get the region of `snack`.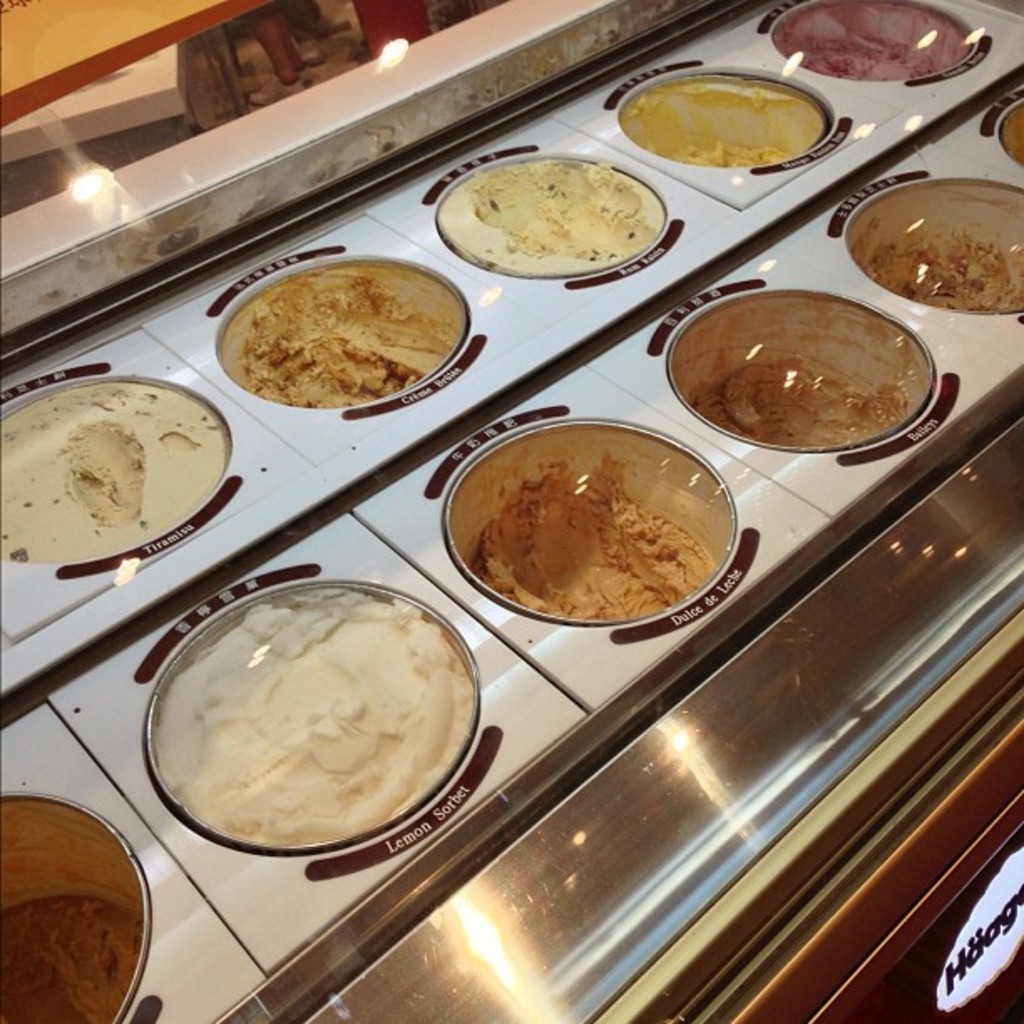
x1=0, y1=788, x2=156, y2=1021.
